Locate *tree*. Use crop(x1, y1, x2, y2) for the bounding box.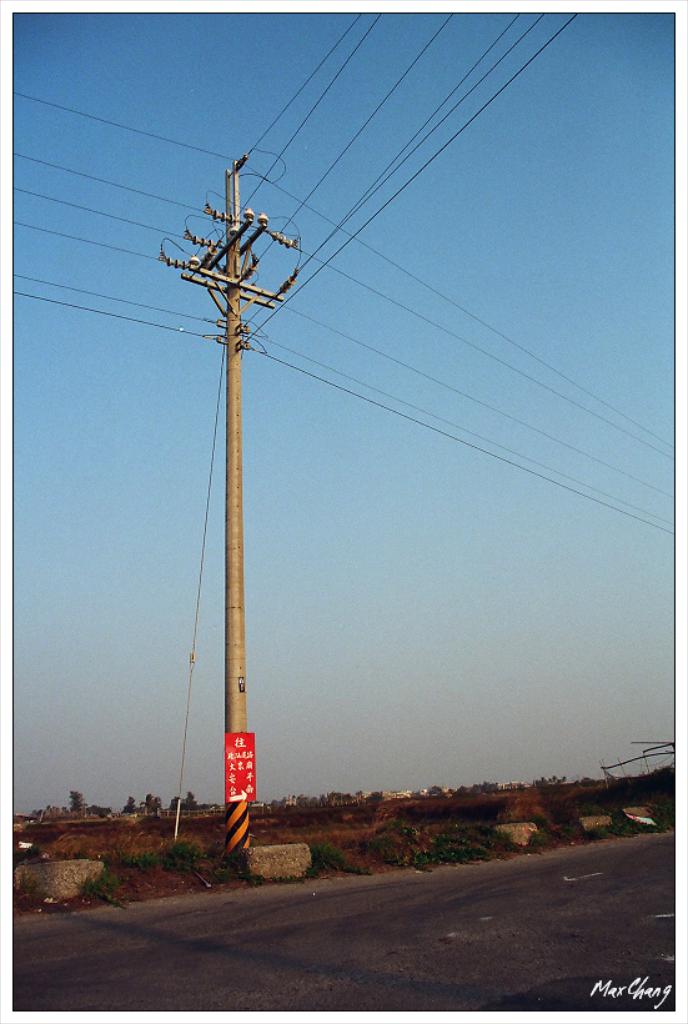
crop(184, 793, 196, 808).
